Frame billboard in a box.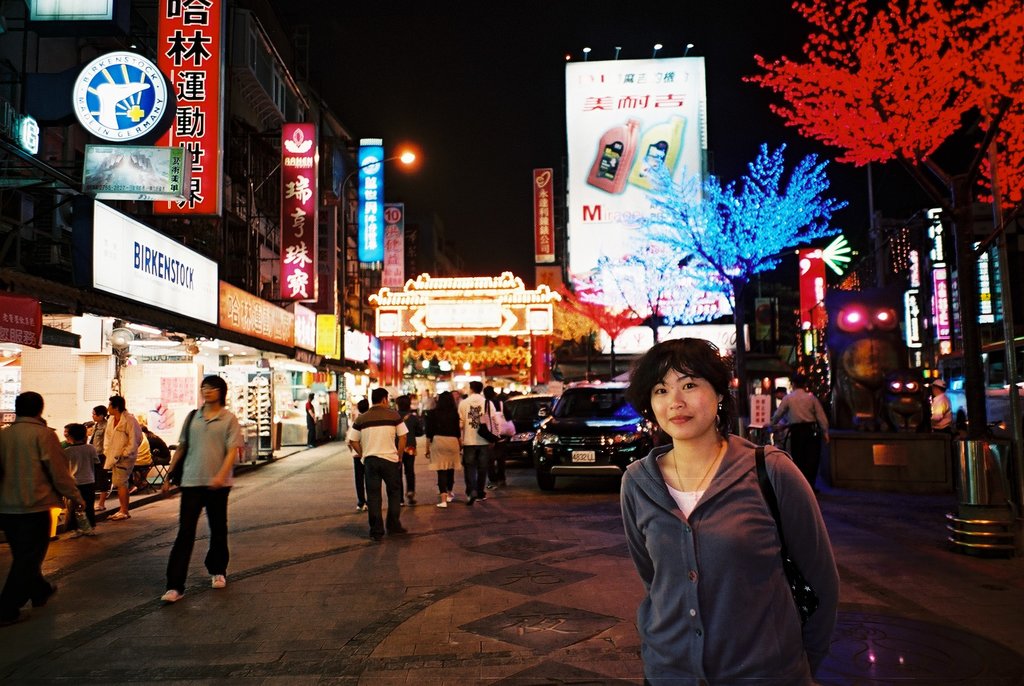
902, 290, 924, 348.
